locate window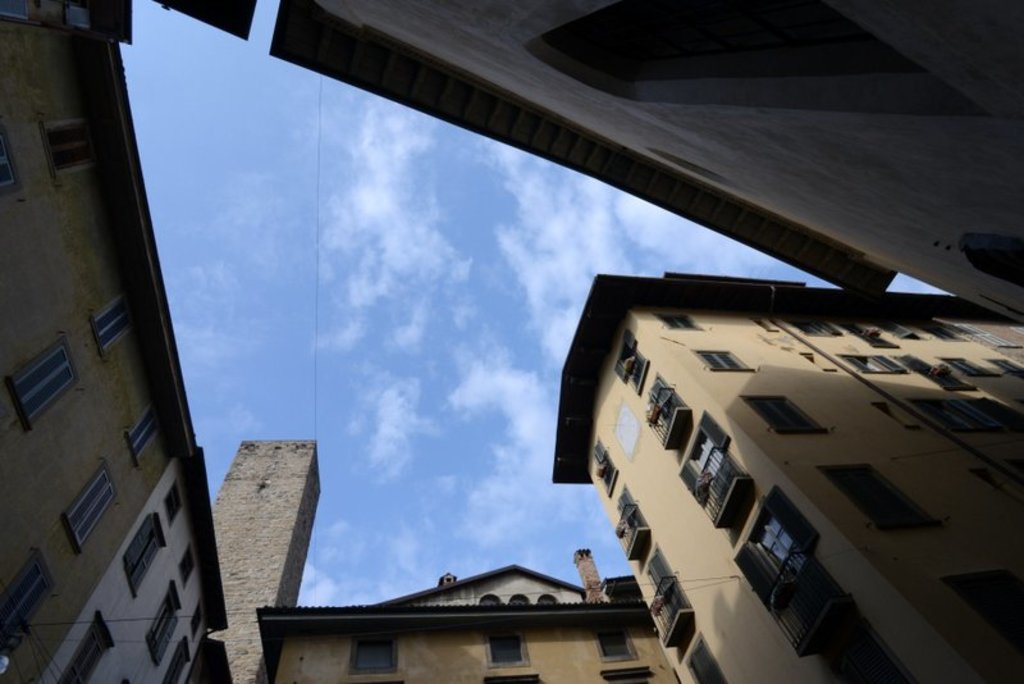
349,629,397,674
